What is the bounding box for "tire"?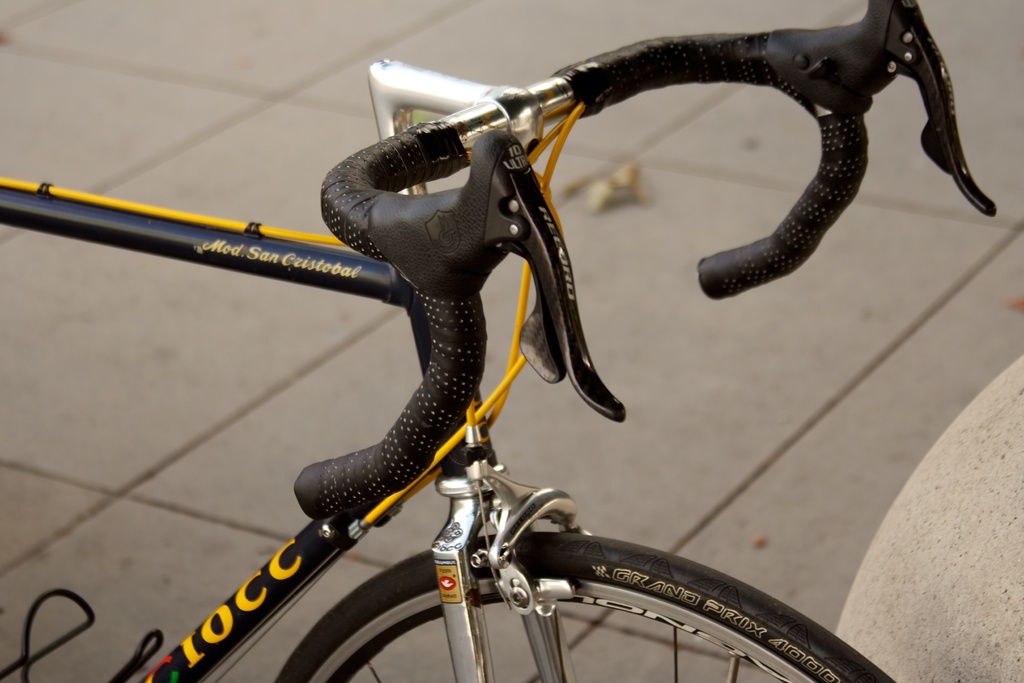
(361, 438, 890, 669).
